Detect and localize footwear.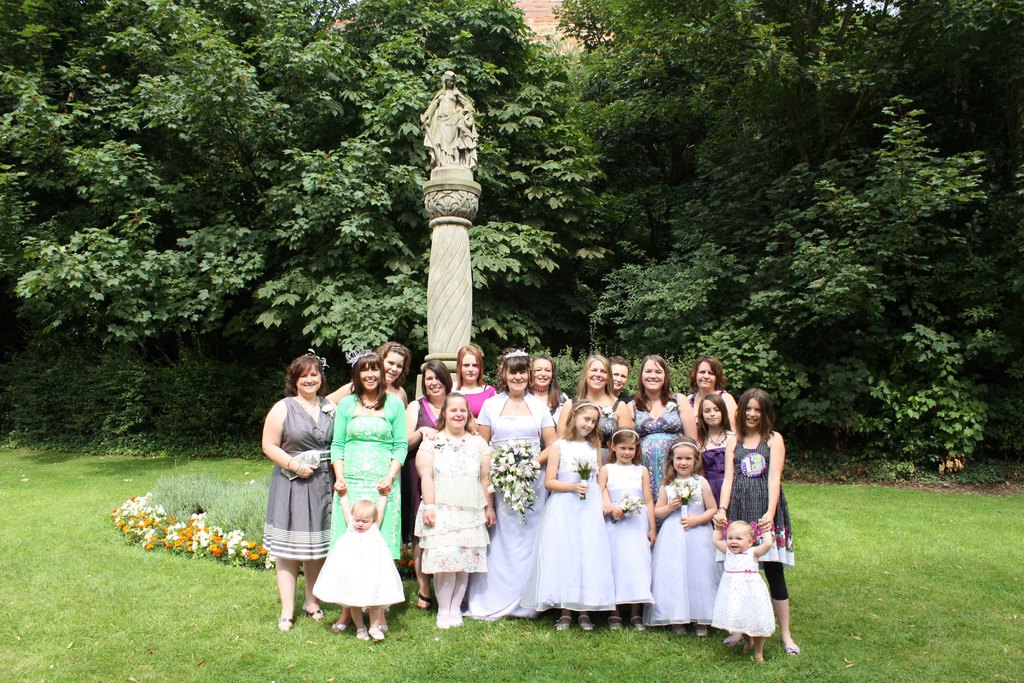
Localized at box=[279, 616, 295, 632].
